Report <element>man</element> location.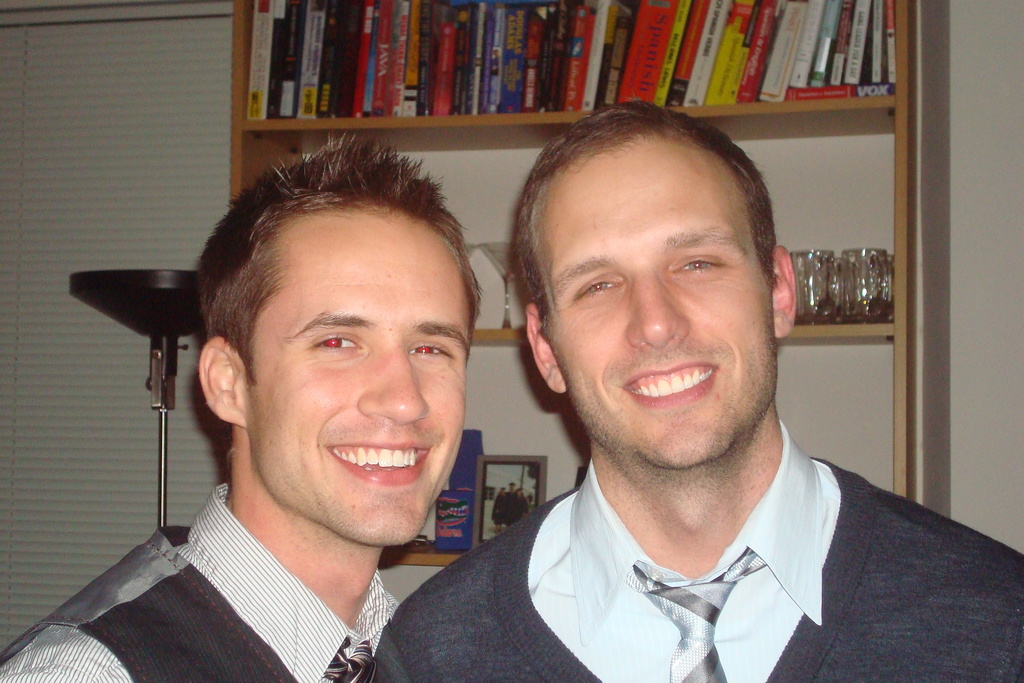
Report: 0, 133, 442, 682.
